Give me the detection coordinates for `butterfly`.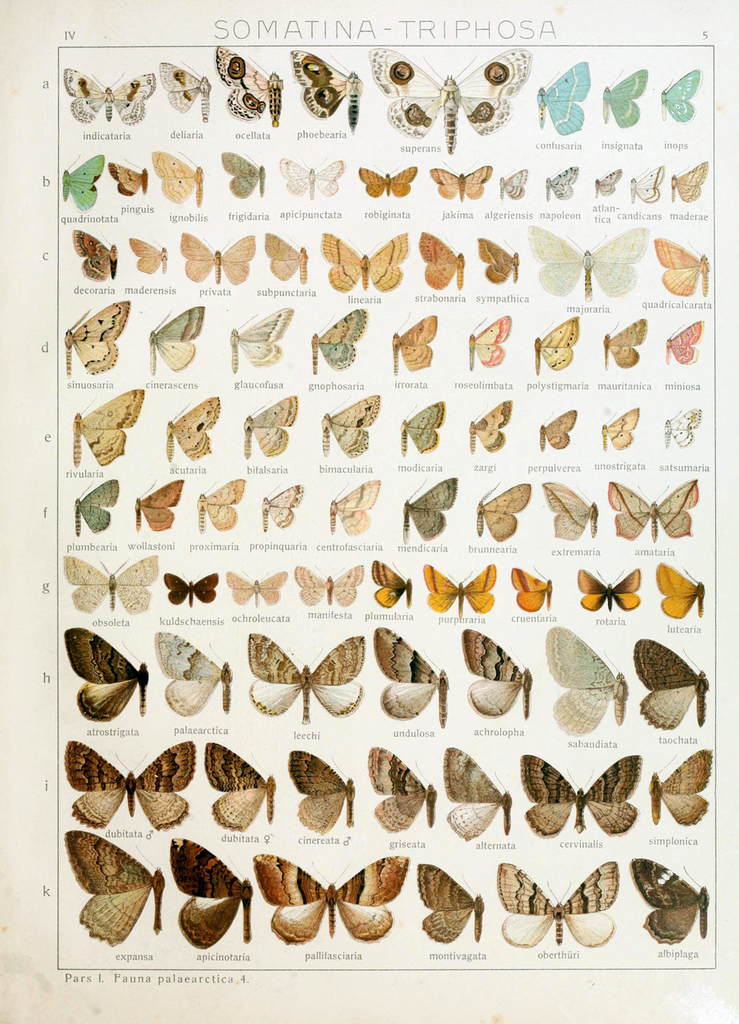
<box>539,478,599,538</box>.
